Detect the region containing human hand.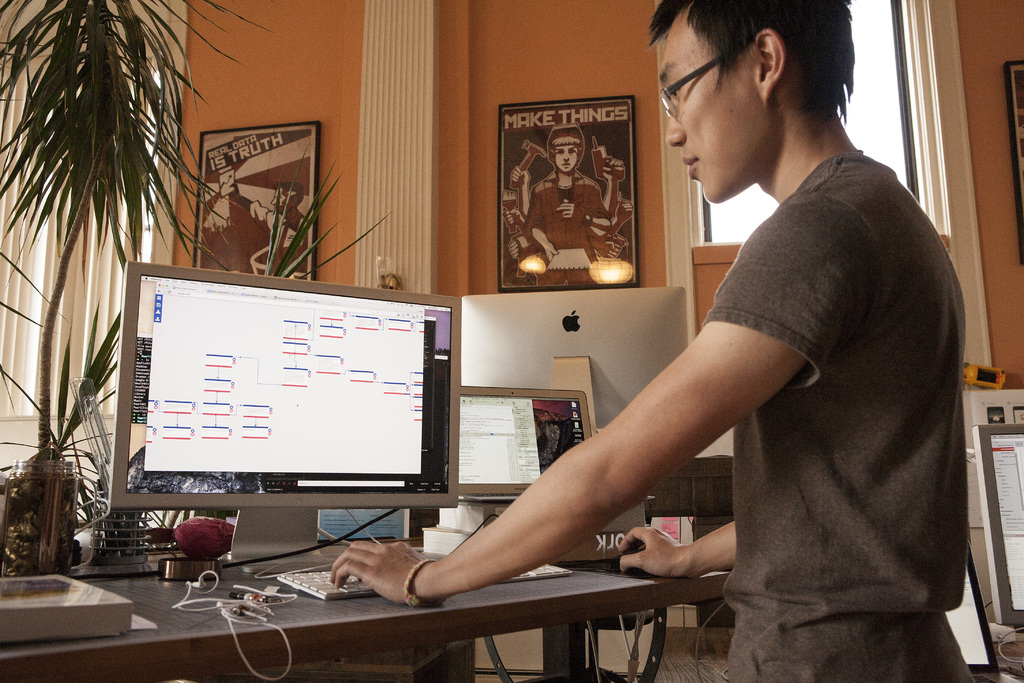
crop(615, 533, 727, 598).
